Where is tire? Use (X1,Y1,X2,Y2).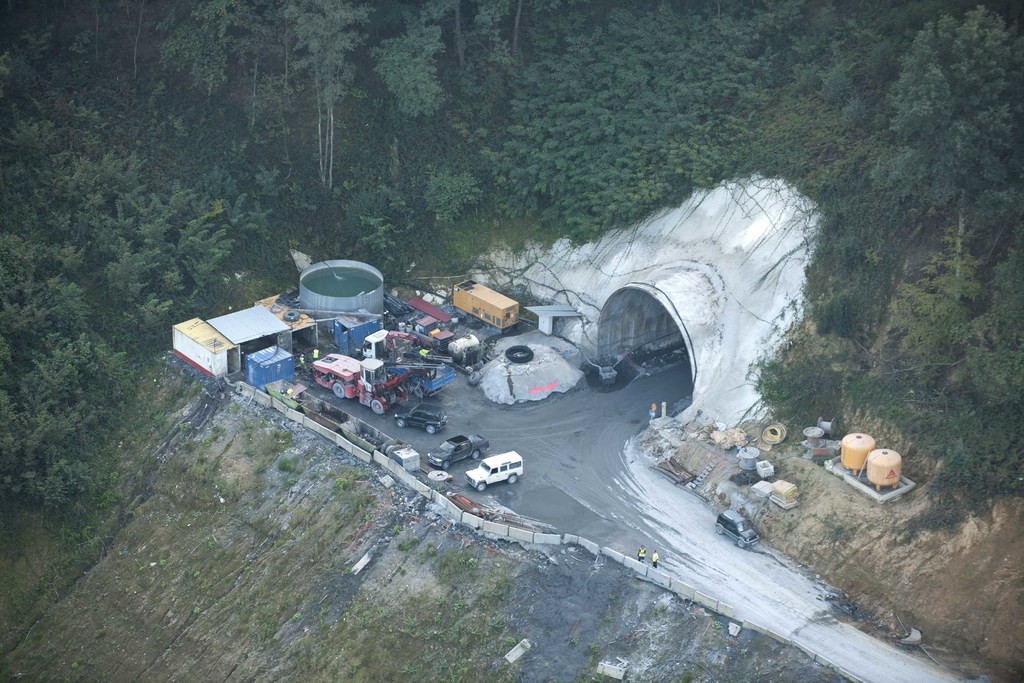
(476,481,488,493).
